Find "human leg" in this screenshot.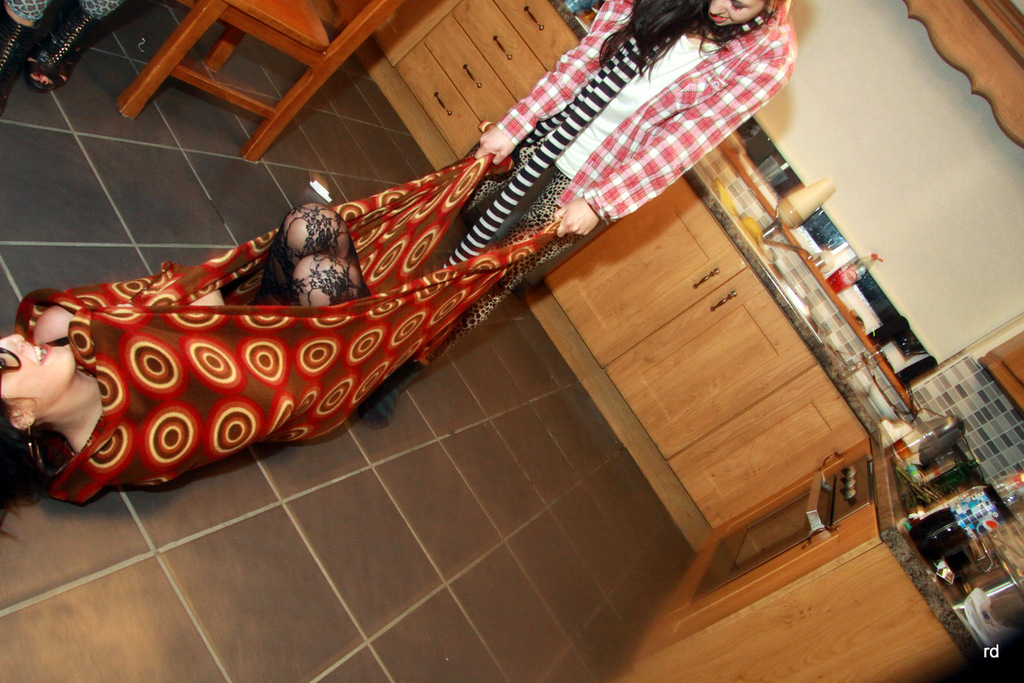
The bounding box for "human leg" is <region>258, 198, 358, 311</region>.
